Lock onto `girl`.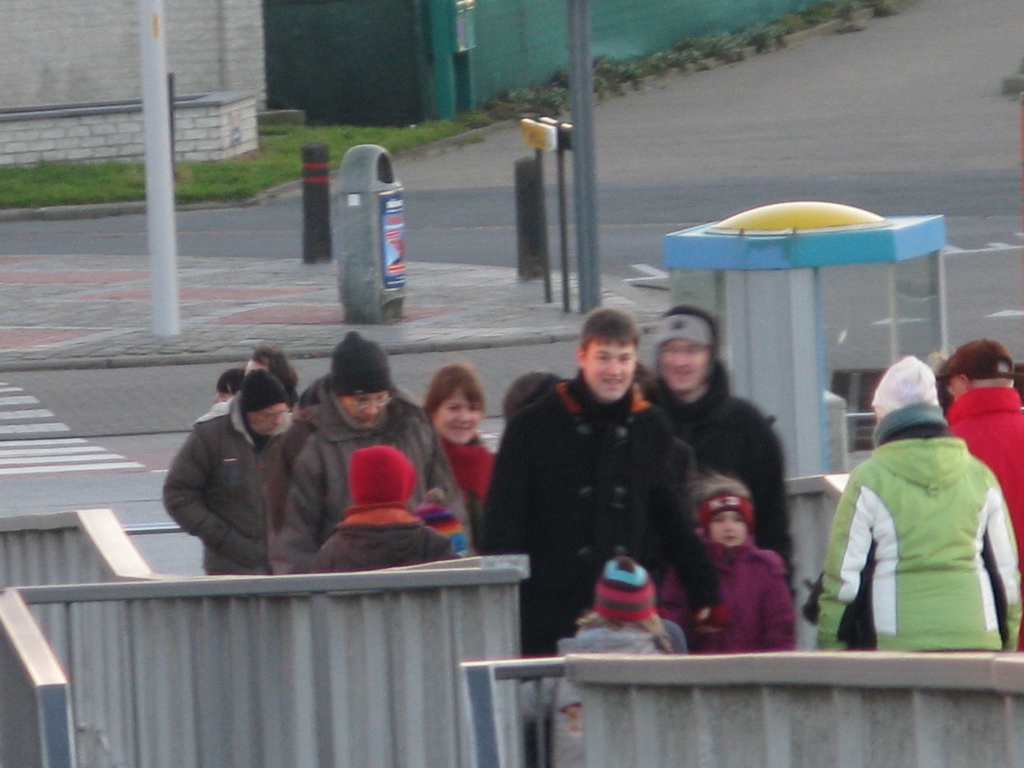
Locked: (left=520, top=556, right=665, bottom=767).
